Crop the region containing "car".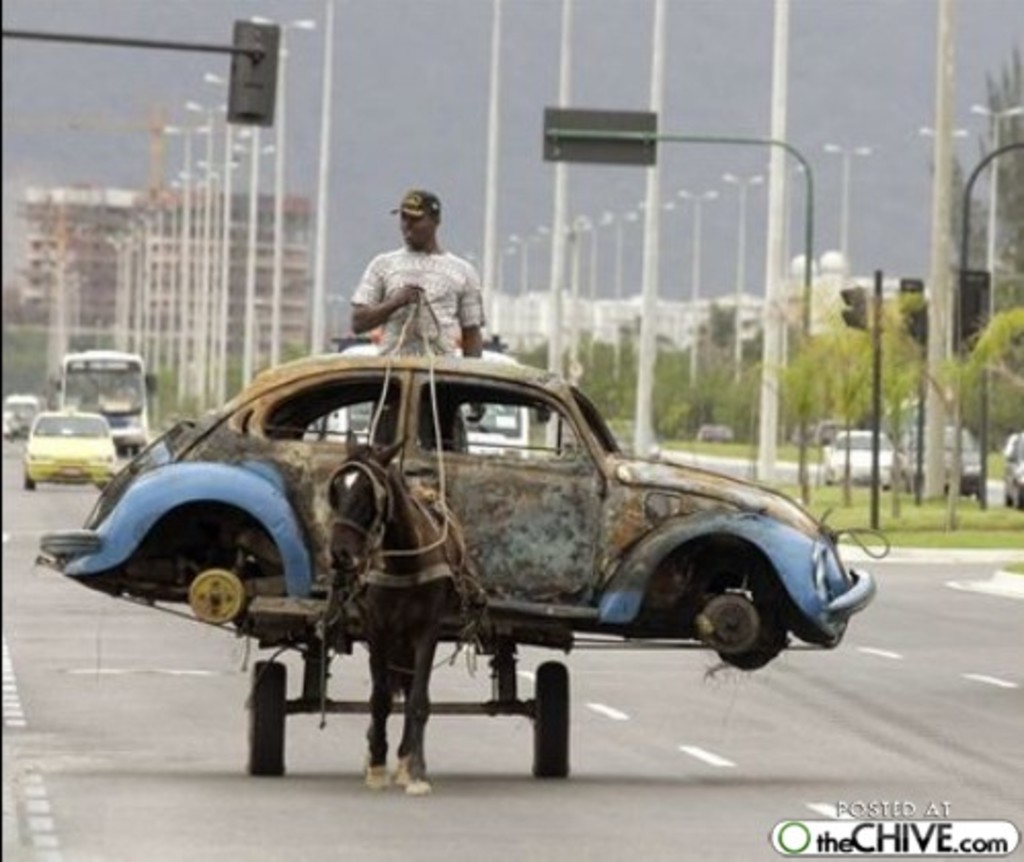
Crop region: box=[37, 353, 887, 644].
